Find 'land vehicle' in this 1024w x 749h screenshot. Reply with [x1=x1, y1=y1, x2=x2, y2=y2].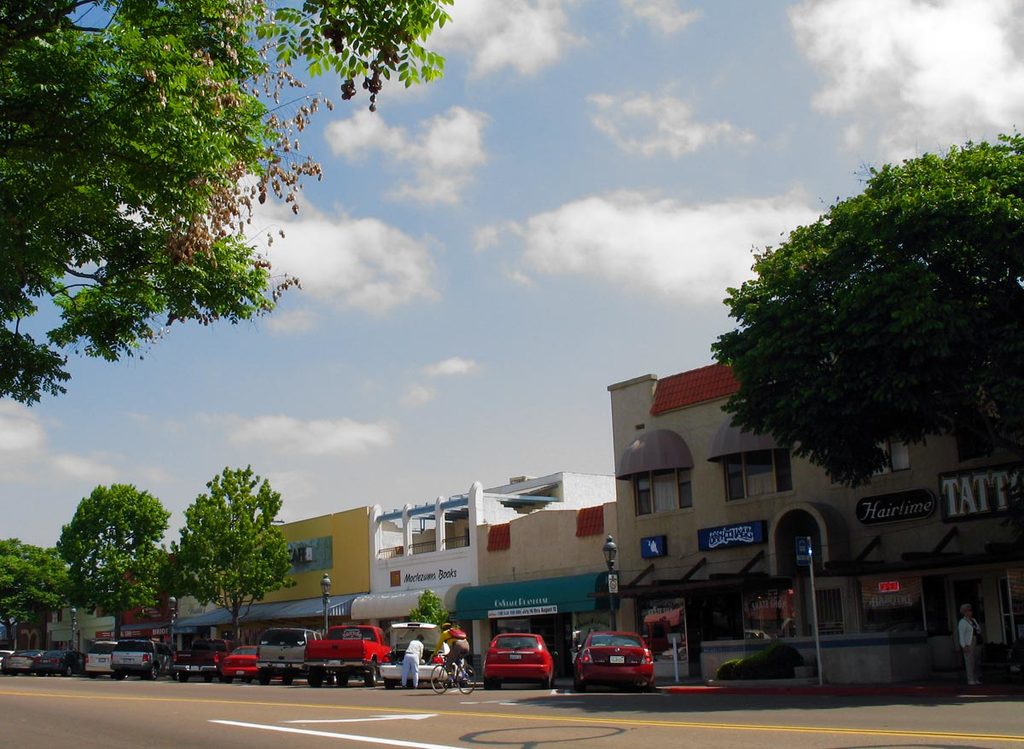
[x1=172, y1=642, x2=222, y2=679].
